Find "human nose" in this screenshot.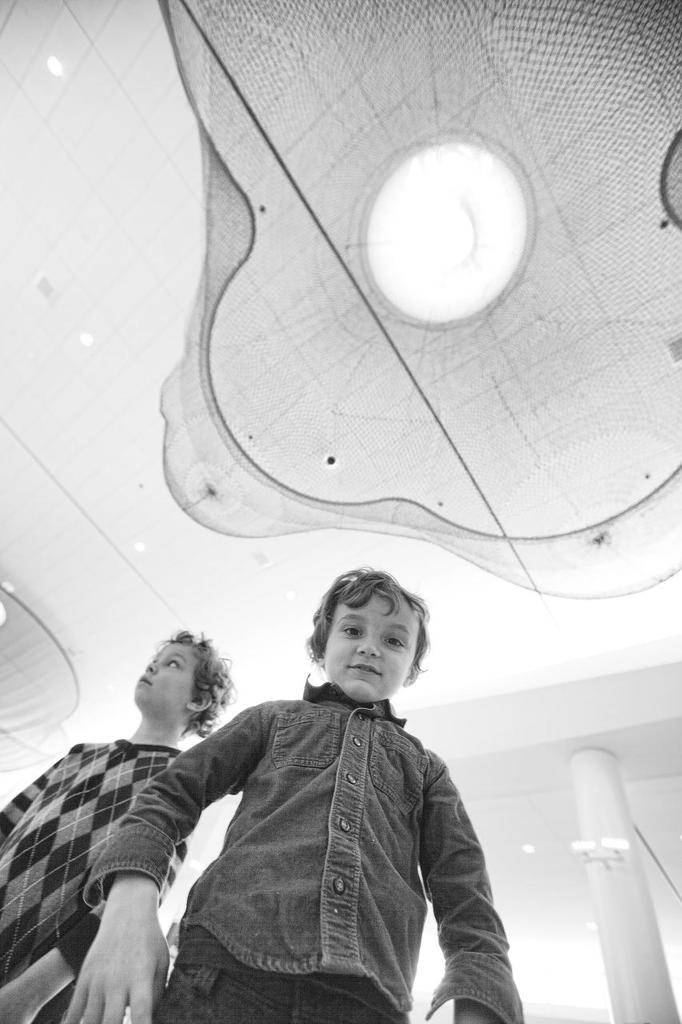
The bounding box for "human nose" is l=142, t=662, r=162, b=676.
